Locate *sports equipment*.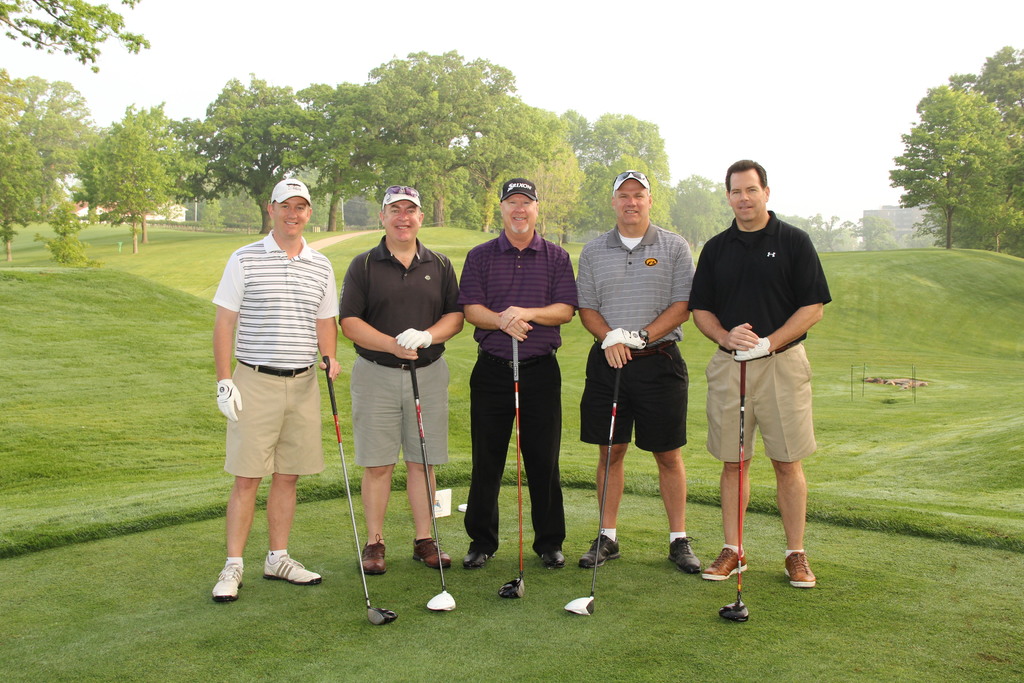
Bounding box: (left=720, top=363, right=751, bottom=625).
